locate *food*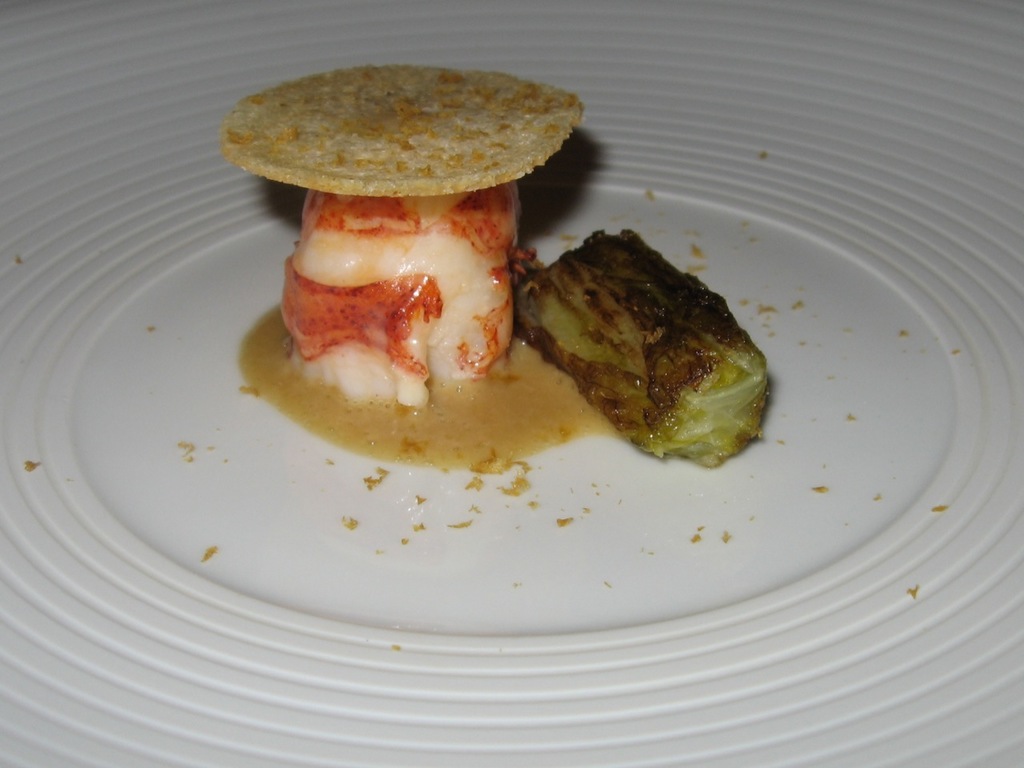
282 186 519 405
